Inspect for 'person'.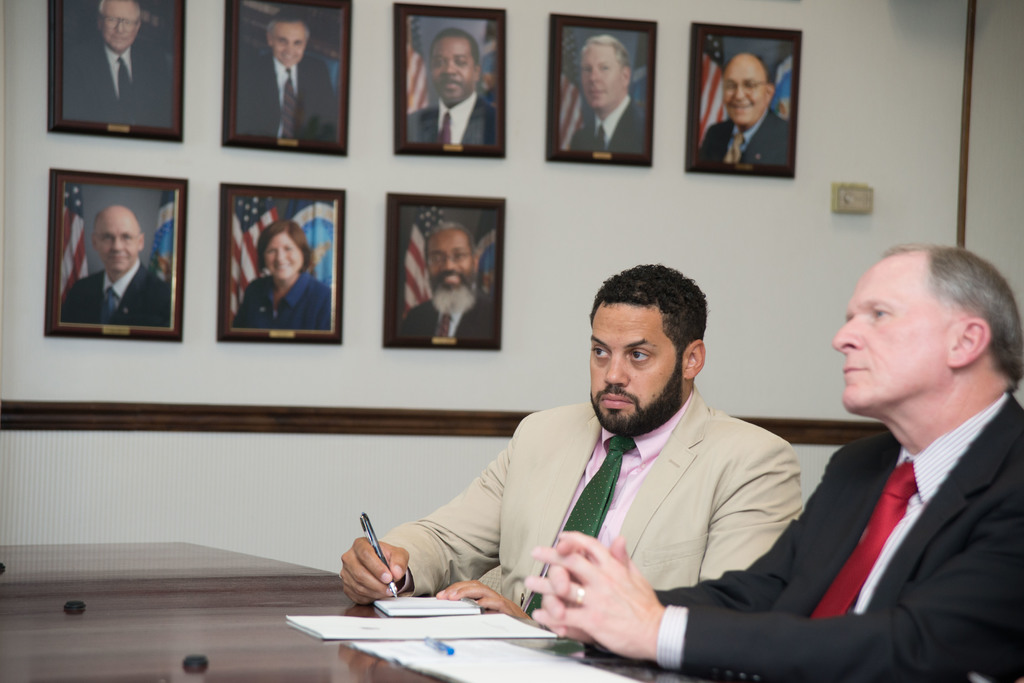
Inspection: <box>396,214,500,348</box>.
